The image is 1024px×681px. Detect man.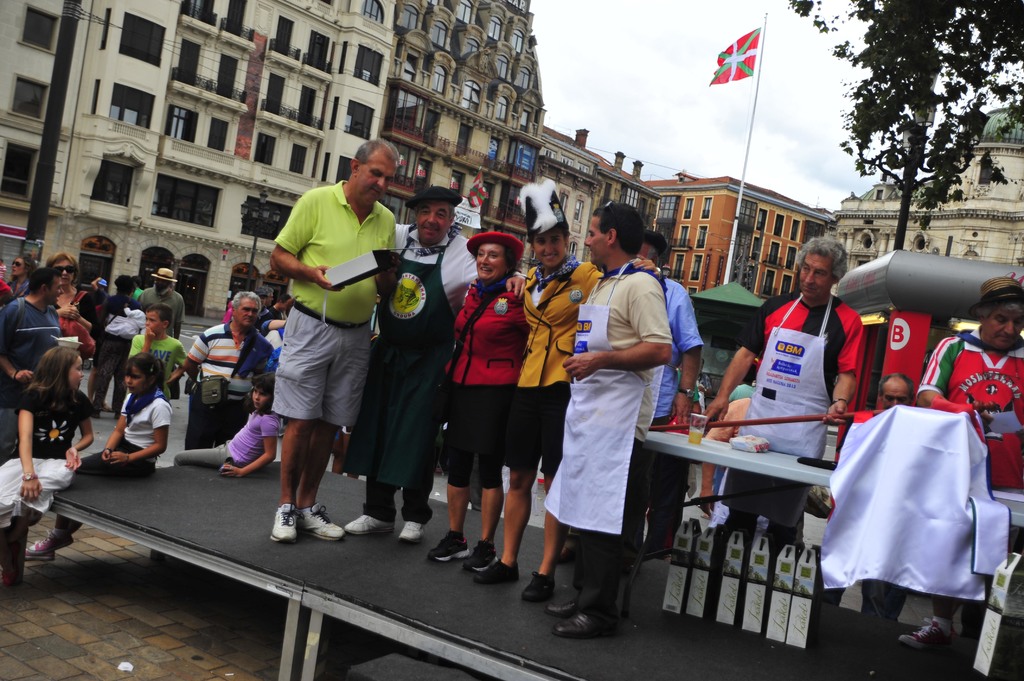
Detection: (left=895, top=273, right=1023, bottom=649).
